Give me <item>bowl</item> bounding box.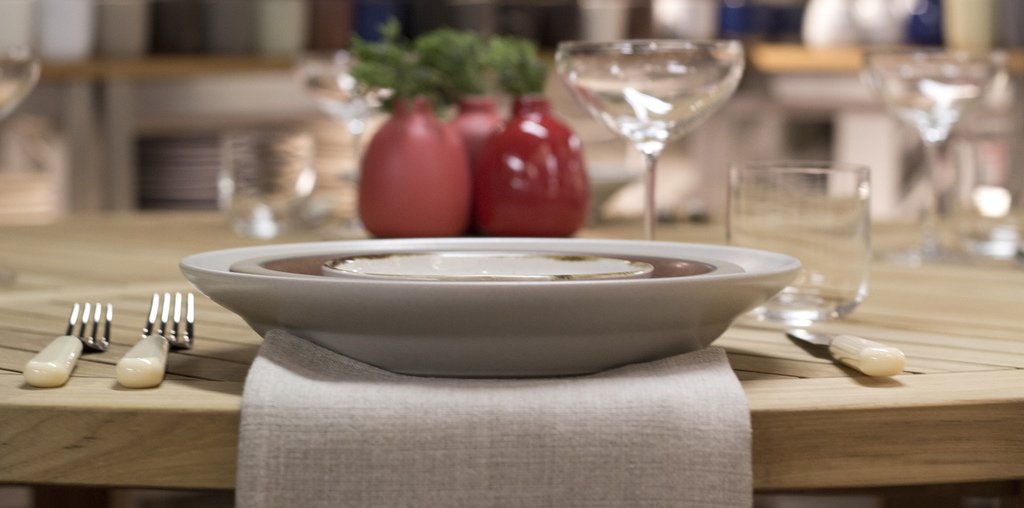
[172, 229, 801, 384].
